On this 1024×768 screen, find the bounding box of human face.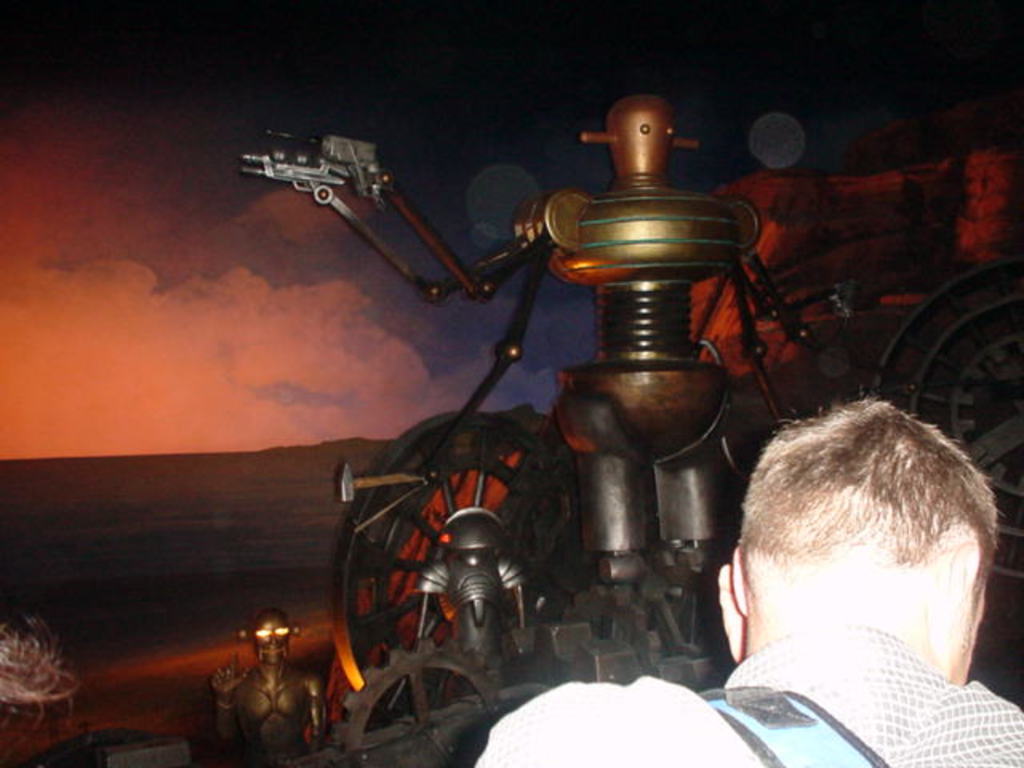
Bounding box: {"left": 250, "top": 616, "right": 291, "bottom": 664}.
